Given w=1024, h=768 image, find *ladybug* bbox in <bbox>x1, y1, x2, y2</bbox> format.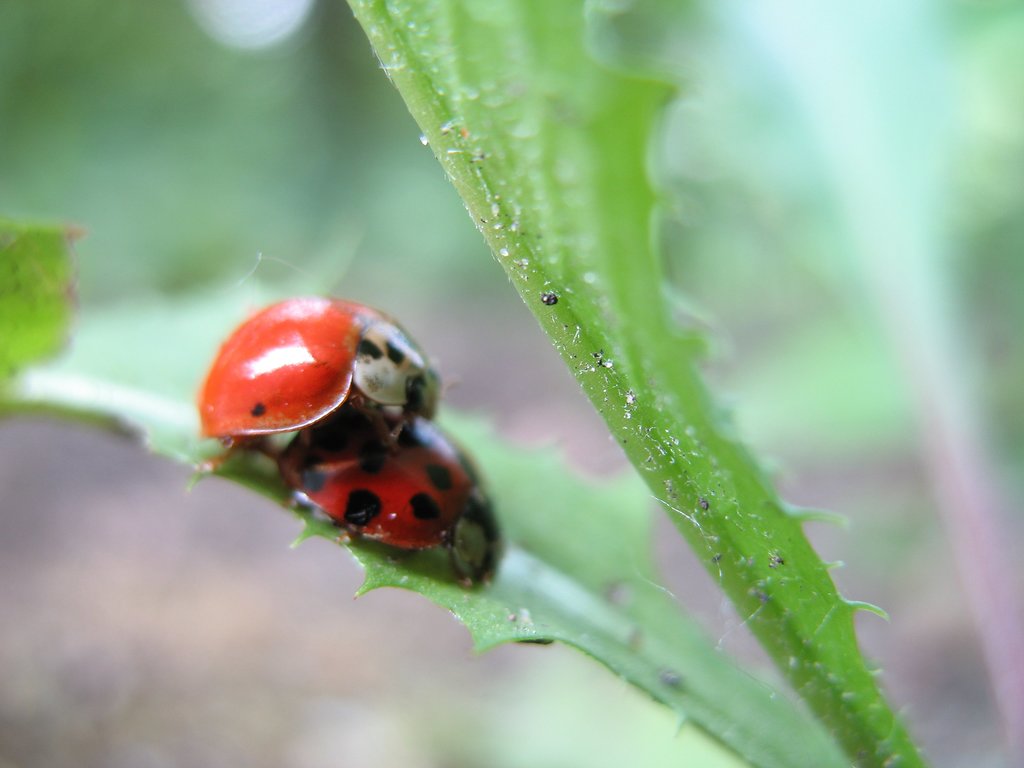
<bbox>193, 294, 444, 470</bbox>.
